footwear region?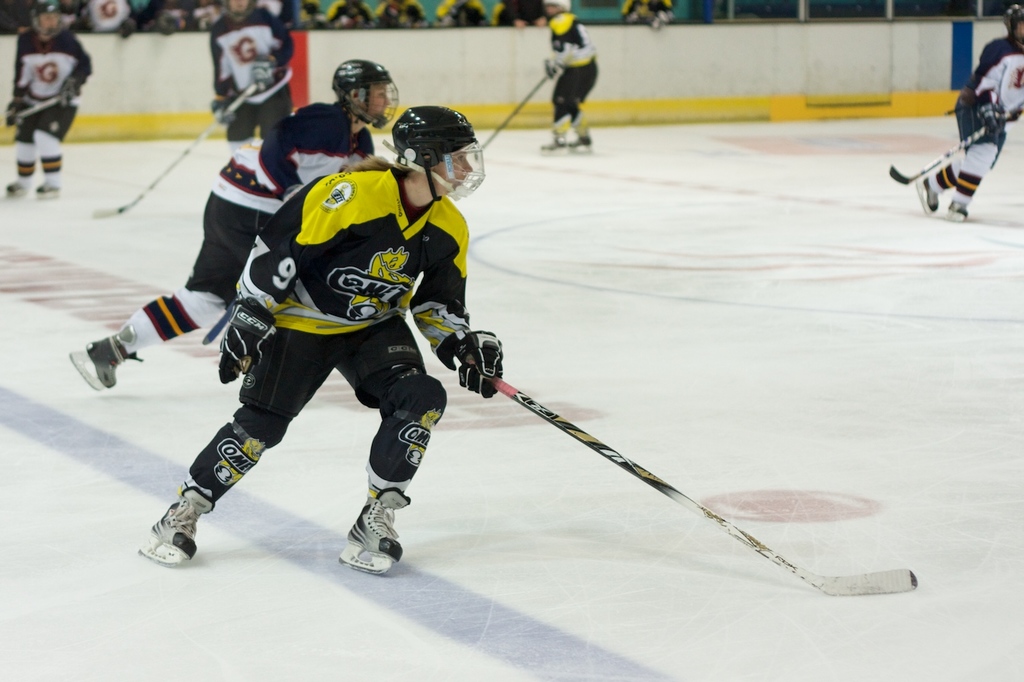
bbox=[537, 134, 564, 152]
